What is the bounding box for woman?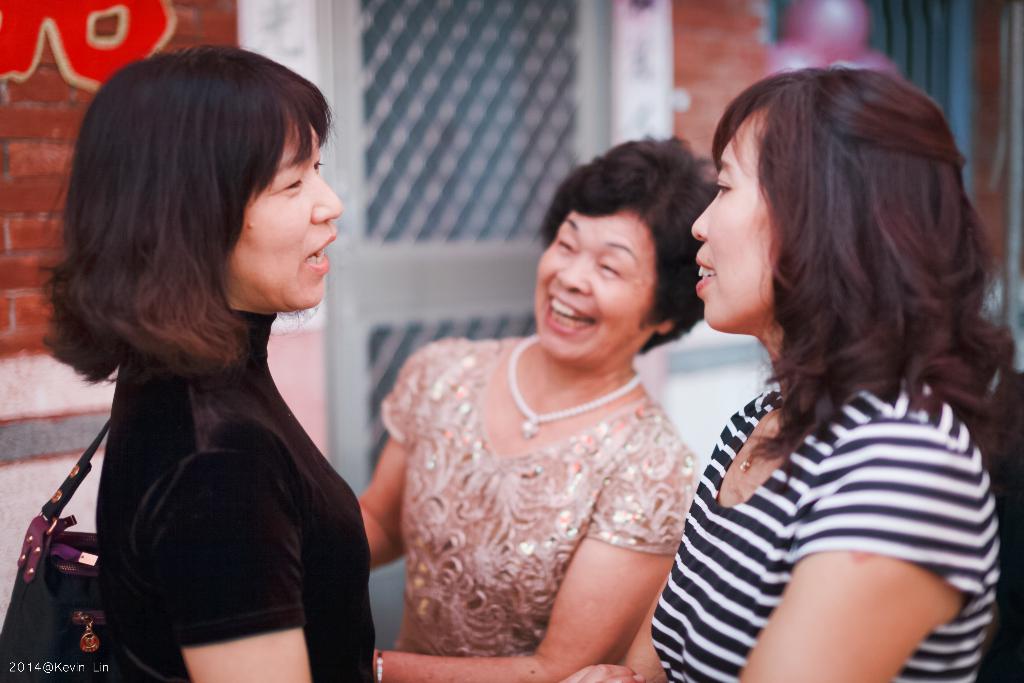
region(38, 38, 381, 682).
